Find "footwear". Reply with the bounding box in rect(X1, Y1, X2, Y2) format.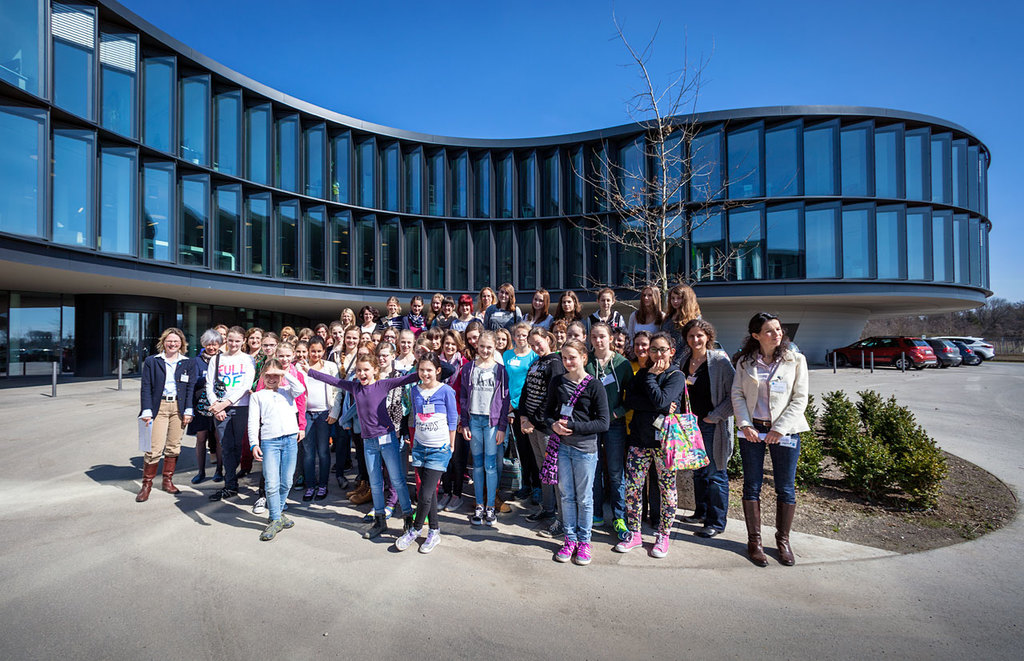
rect(209, 481, 238, 501).
